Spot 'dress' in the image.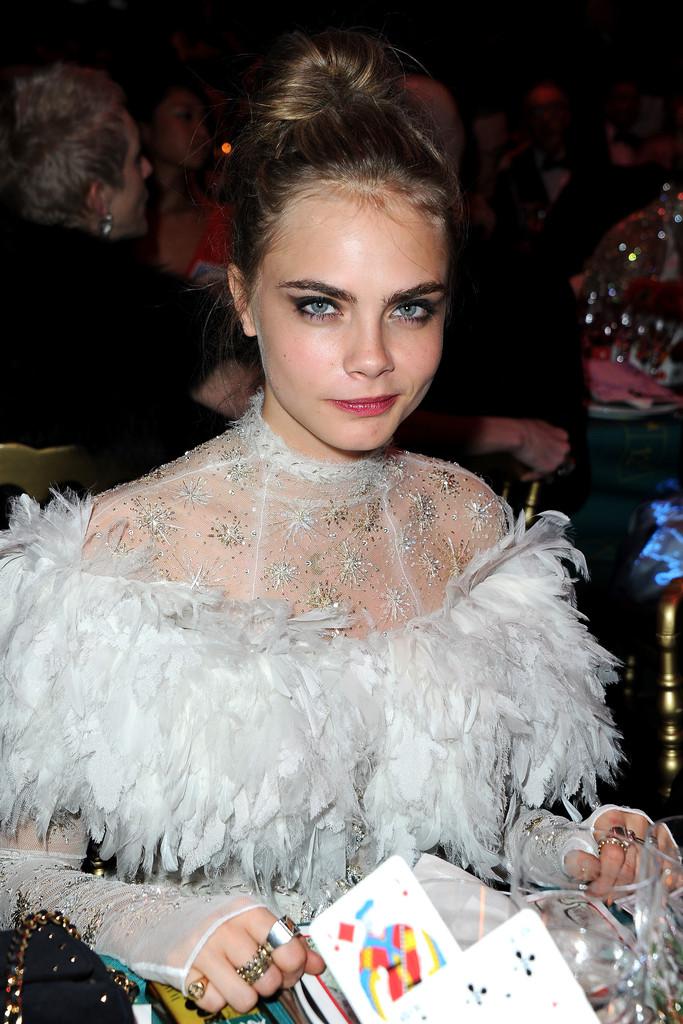
'dress' found at box(0, 385, 635, 1020).
